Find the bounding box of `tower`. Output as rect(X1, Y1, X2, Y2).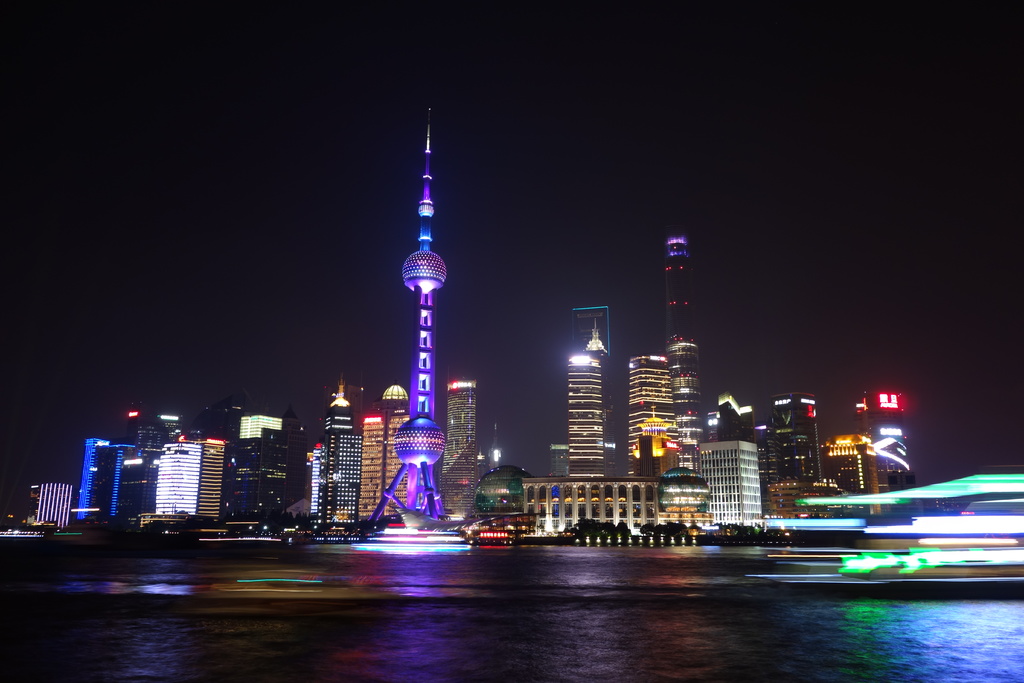
rect(370, 108, 449, 520).
